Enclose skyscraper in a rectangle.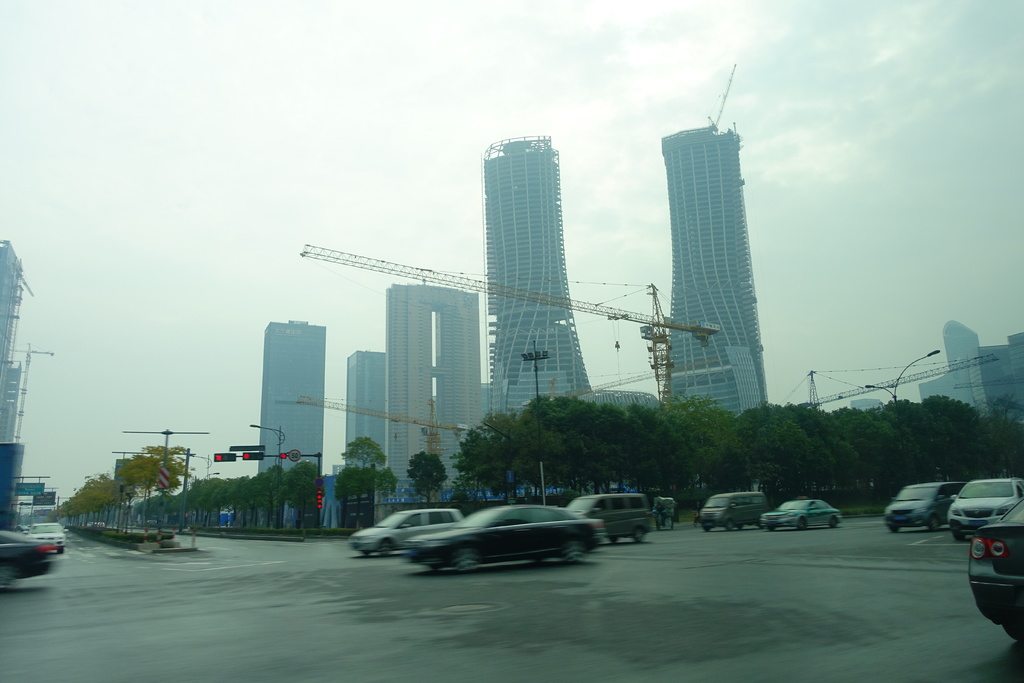
crop(259, 323, 324, 474).
